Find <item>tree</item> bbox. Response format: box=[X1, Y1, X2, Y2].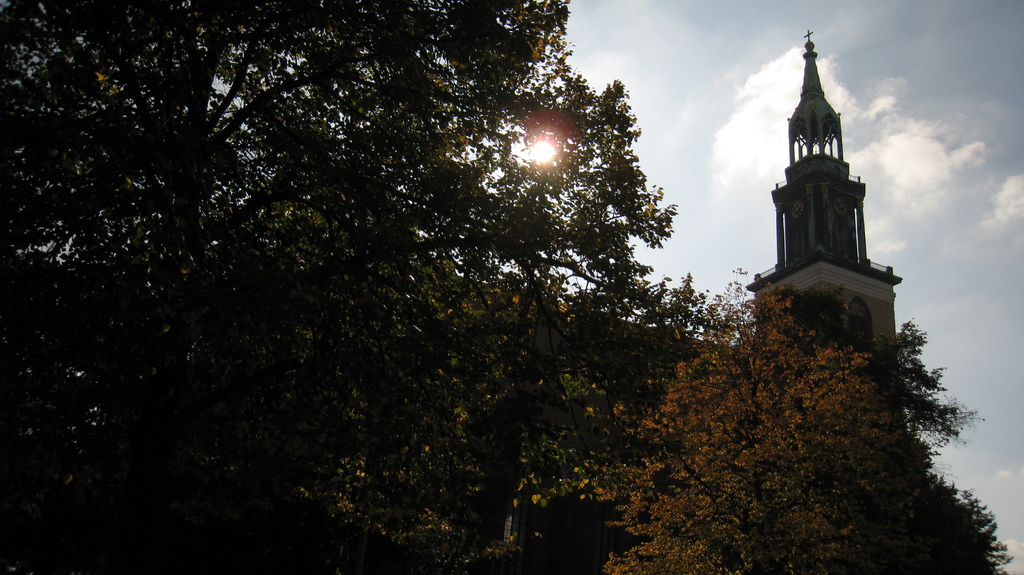
box=[627, 255, 998, 555].
